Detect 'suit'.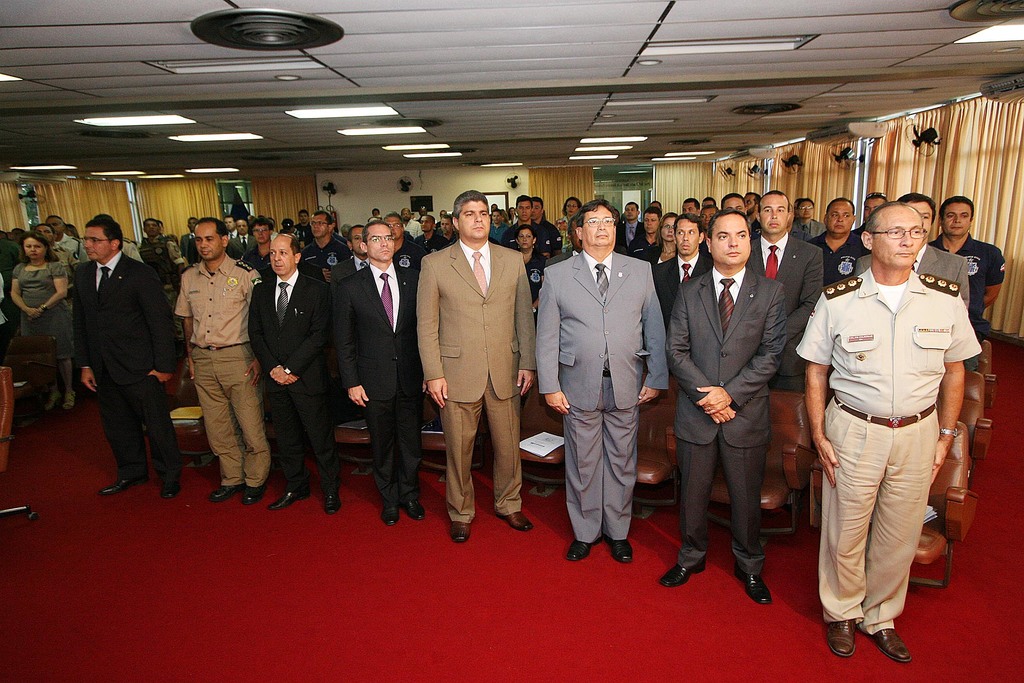
Detected at locate(227, 234, 254, 259).
